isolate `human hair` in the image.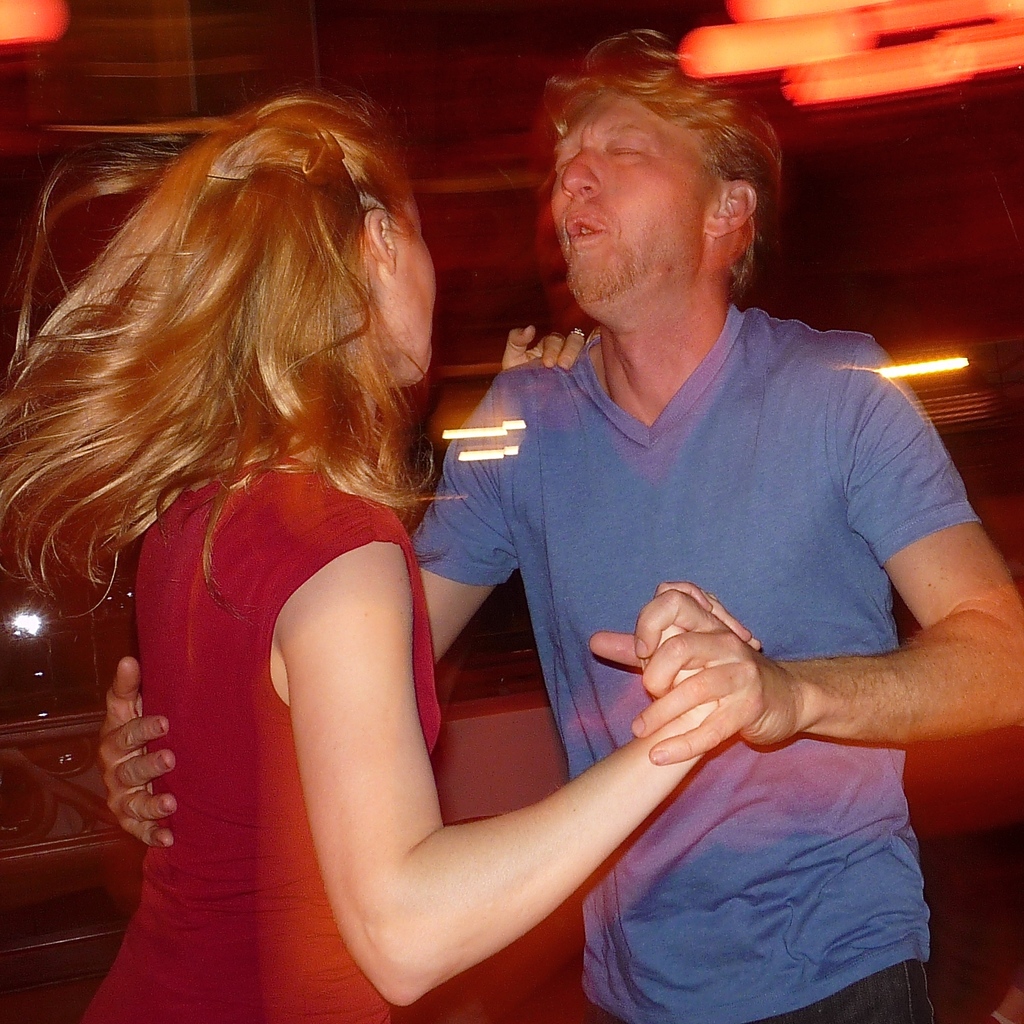
Isolated region: l=35, t=92, r=461, b=690.
